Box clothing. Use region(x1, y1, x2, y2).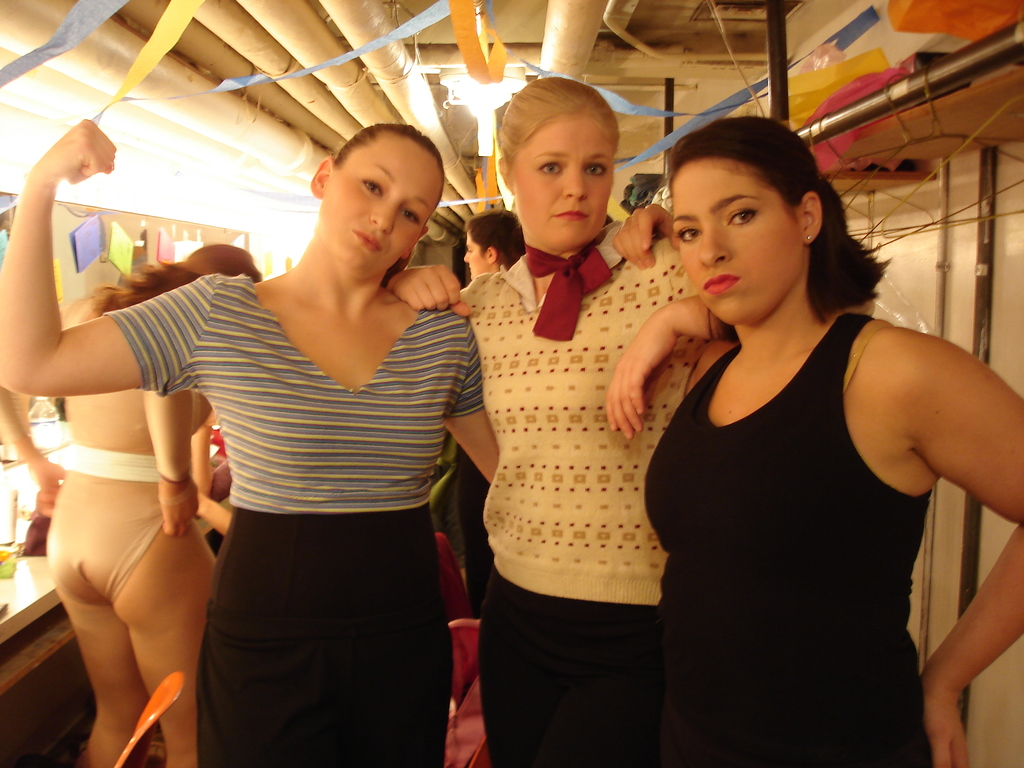
region(626, 307, 947, 767).
